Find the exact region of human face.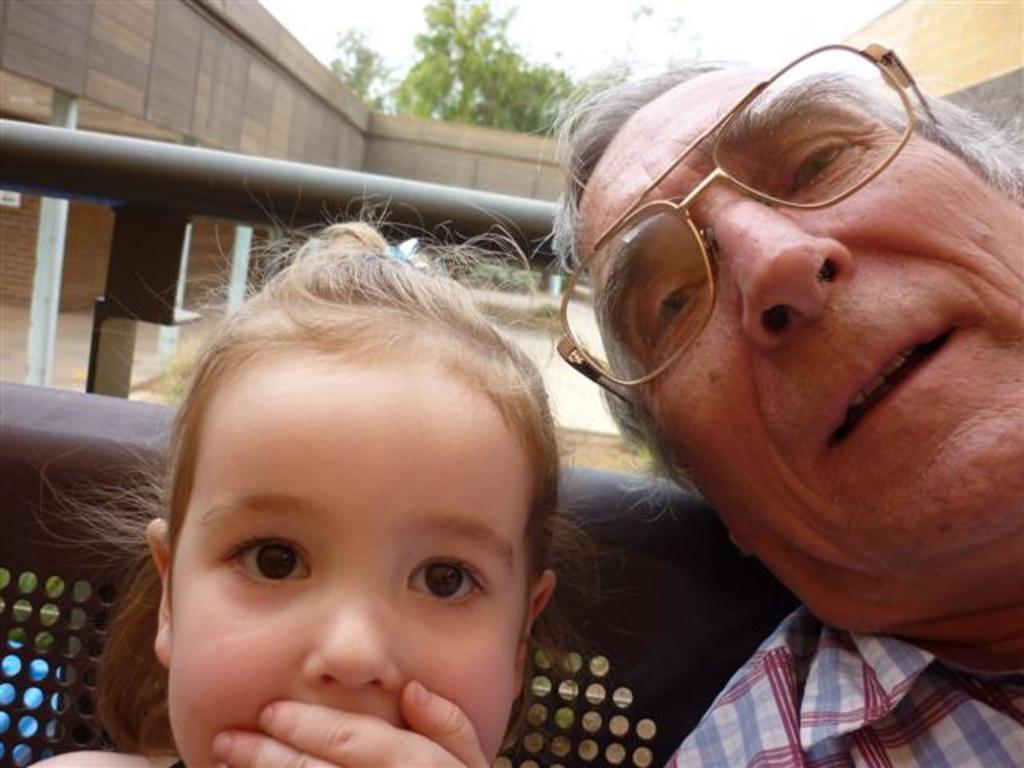
Exact region: (170, 362, 531, 766).
